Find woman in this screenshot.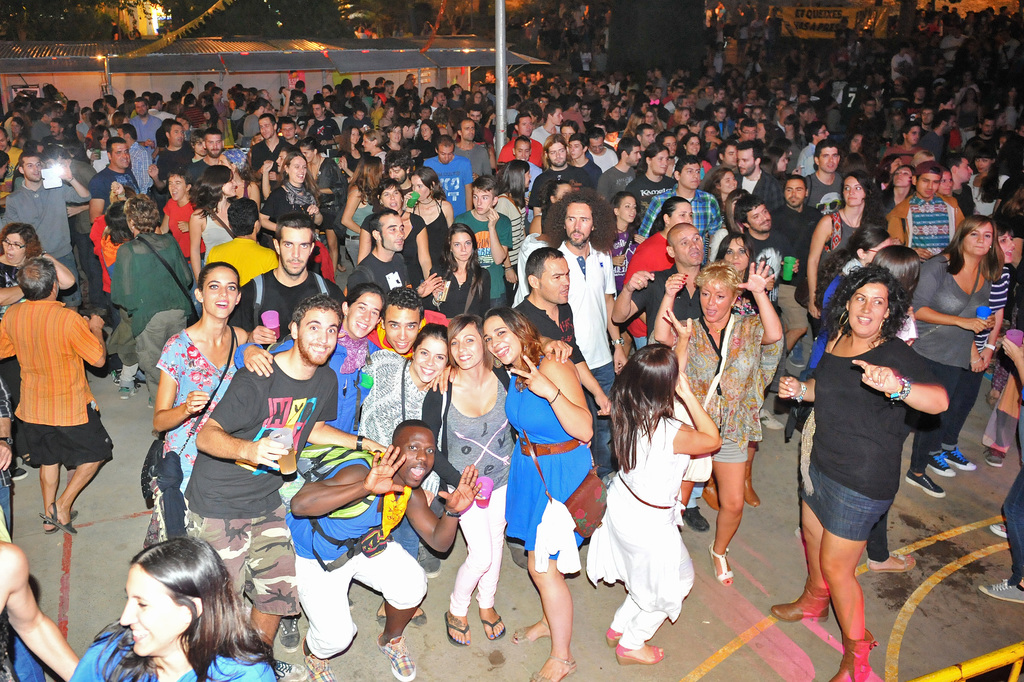
The bounding box for woman is x1=412 y1=313 x2=575 y2=656.
